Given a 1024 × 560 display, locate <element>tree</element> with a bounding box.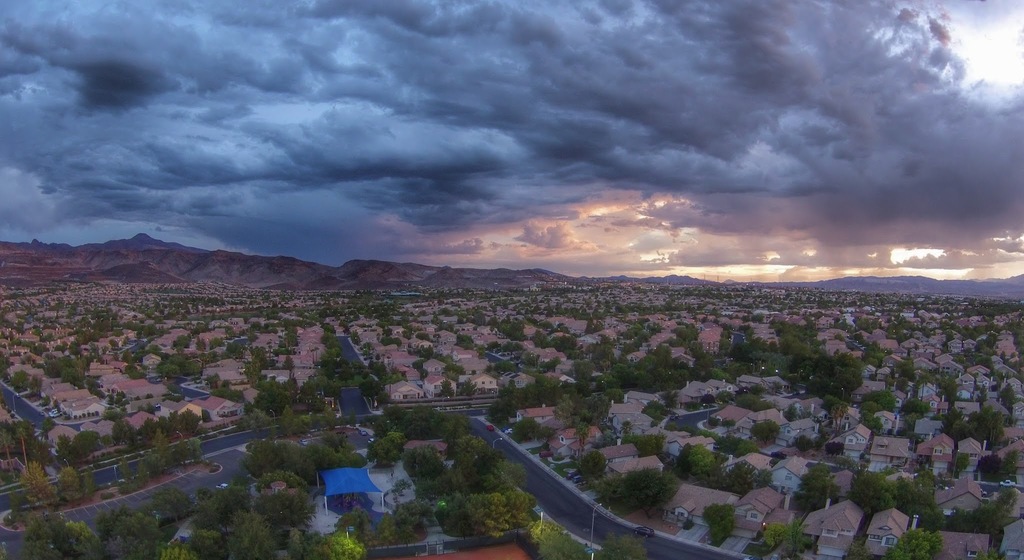
Located: 373:498:433:547.
